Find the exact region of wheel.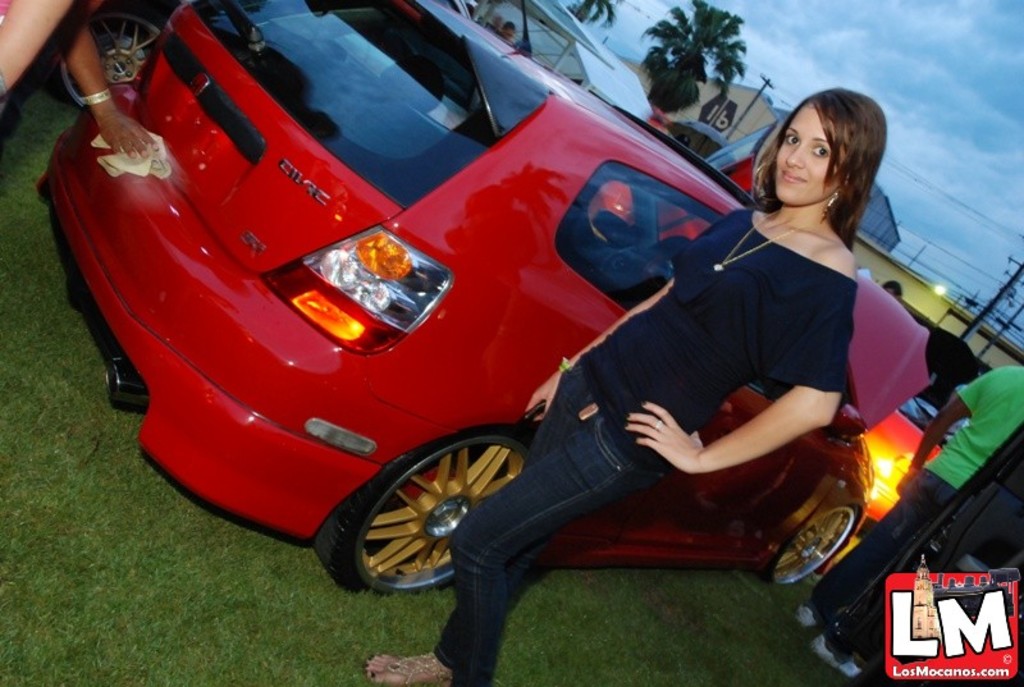
Exact region: <region>51, 0, 155, 119</region>.
